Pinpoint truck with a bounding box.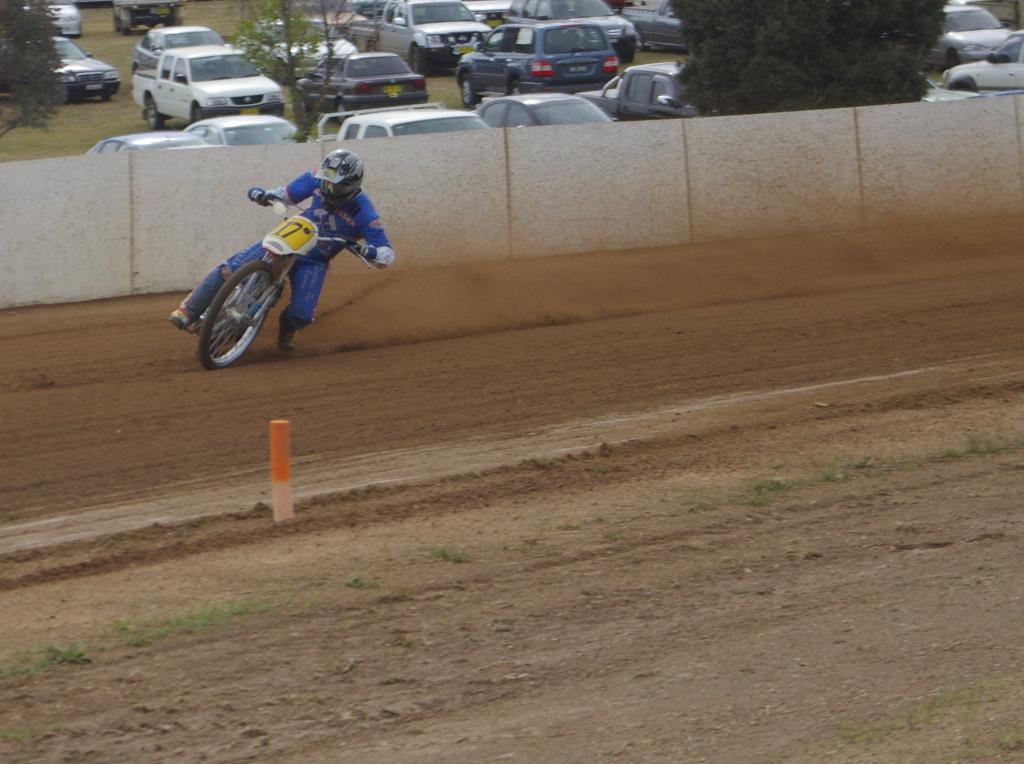
(354,0,497,68).
